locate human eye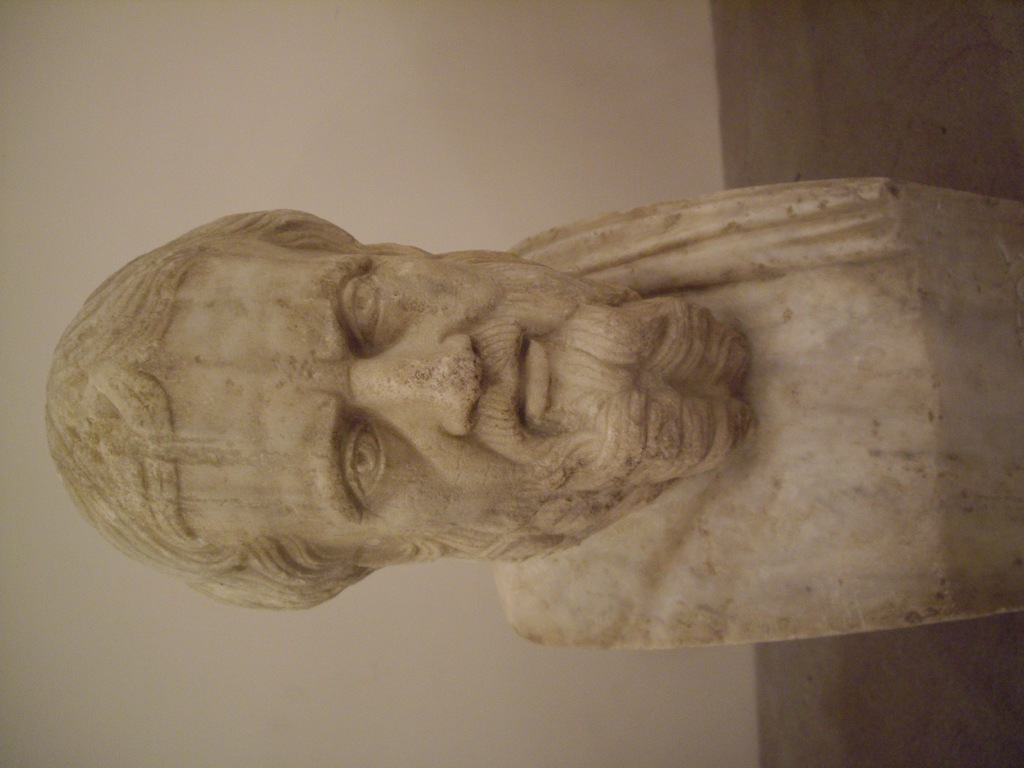
341,413,392,506
